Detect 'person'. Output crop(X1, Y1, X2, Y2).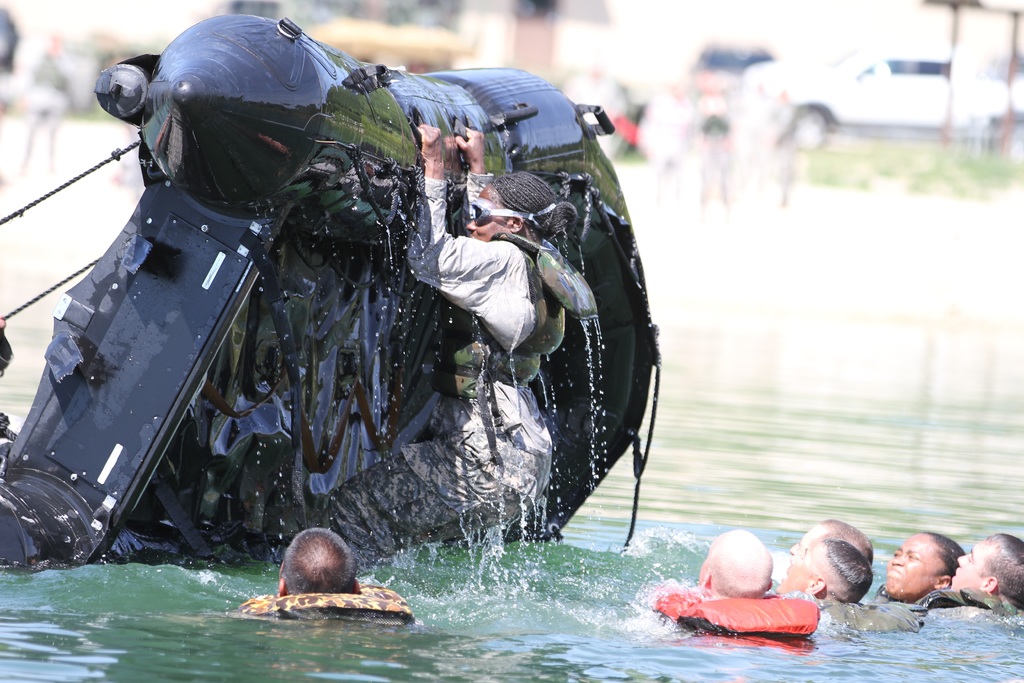
crop(638, 532, 815, 639).
